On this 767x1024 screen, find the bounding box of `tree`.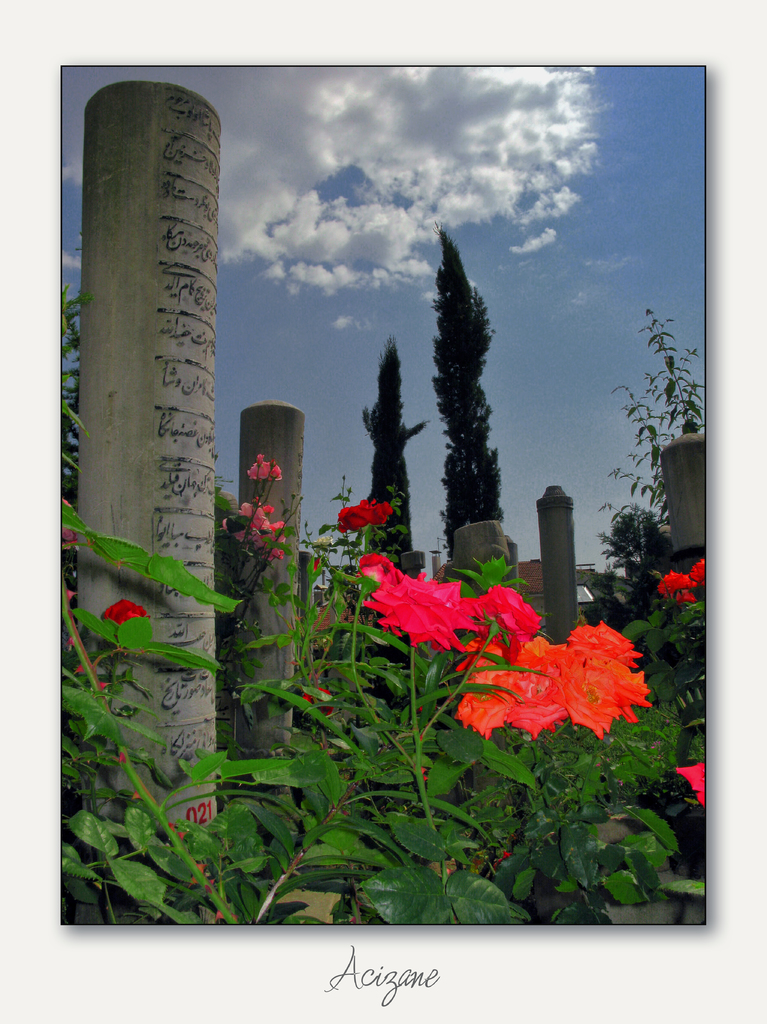
Bounding box: select_region(580, 507, 672, 638).
